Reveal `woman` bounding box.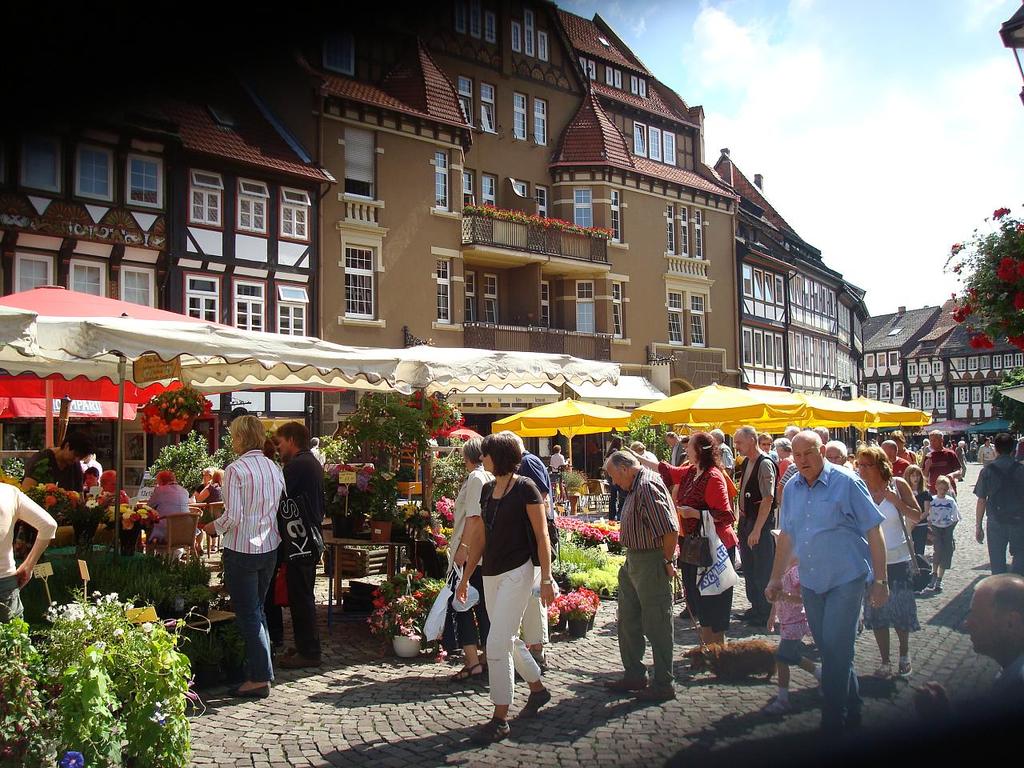
Revealed: x1=626 y1=431 x2=740 y2=666.
